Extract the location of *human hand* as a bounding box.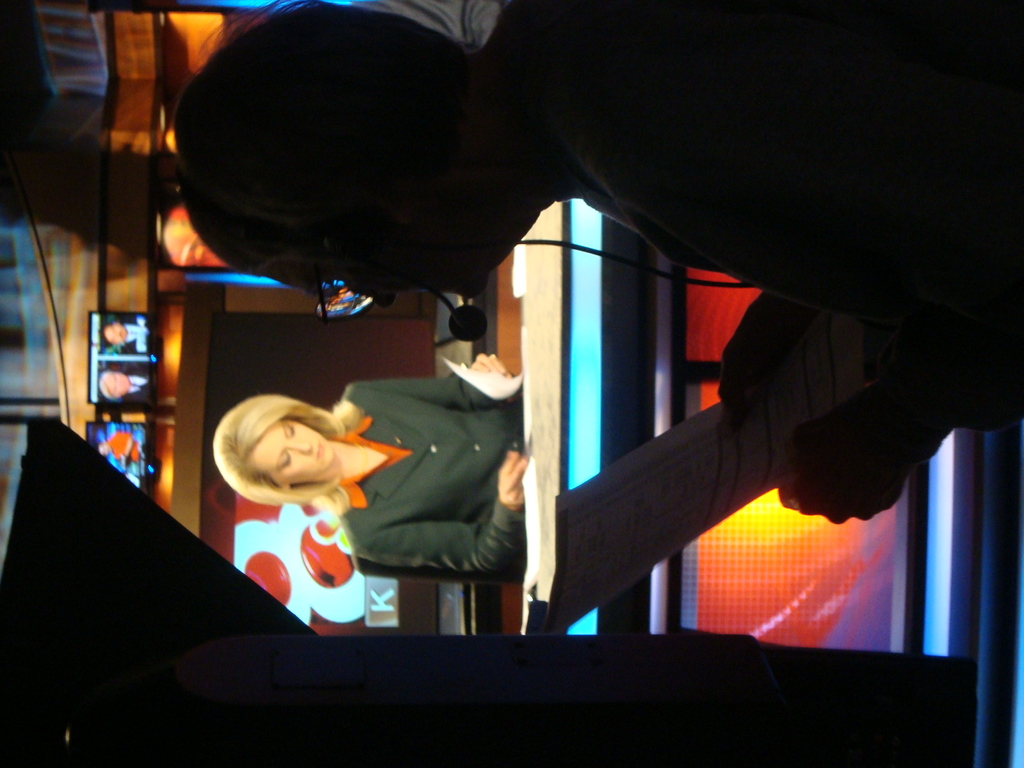
box(497, 445, 531, 514).
